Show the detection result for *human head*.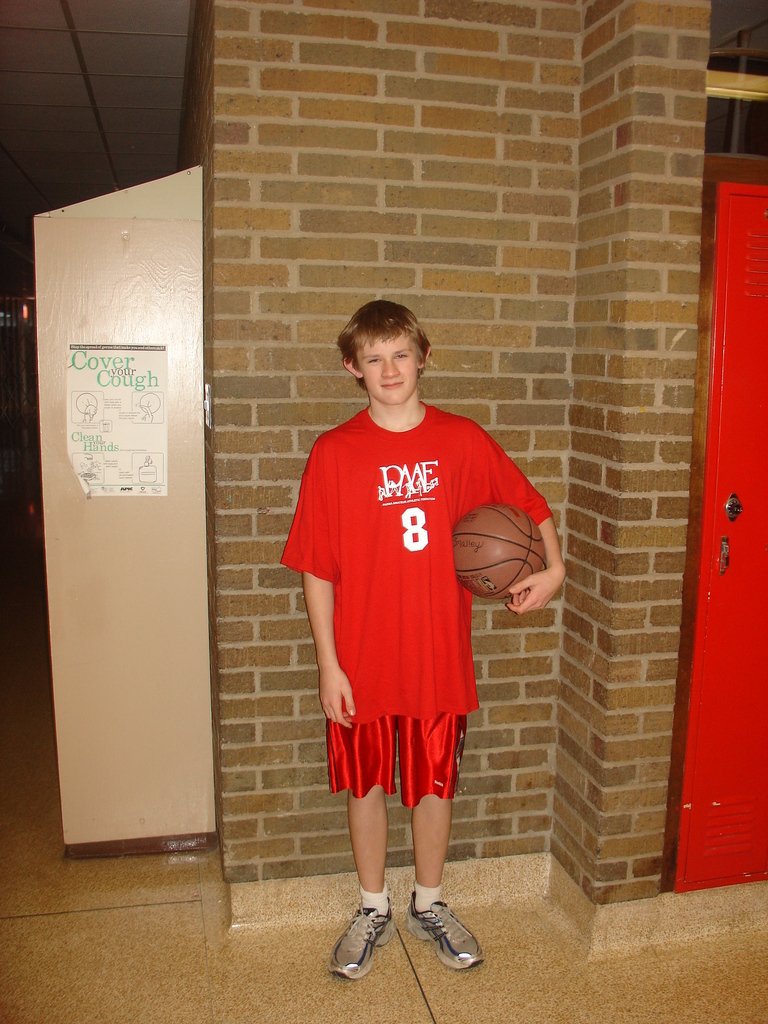
region(339, 289, 440, 401).
